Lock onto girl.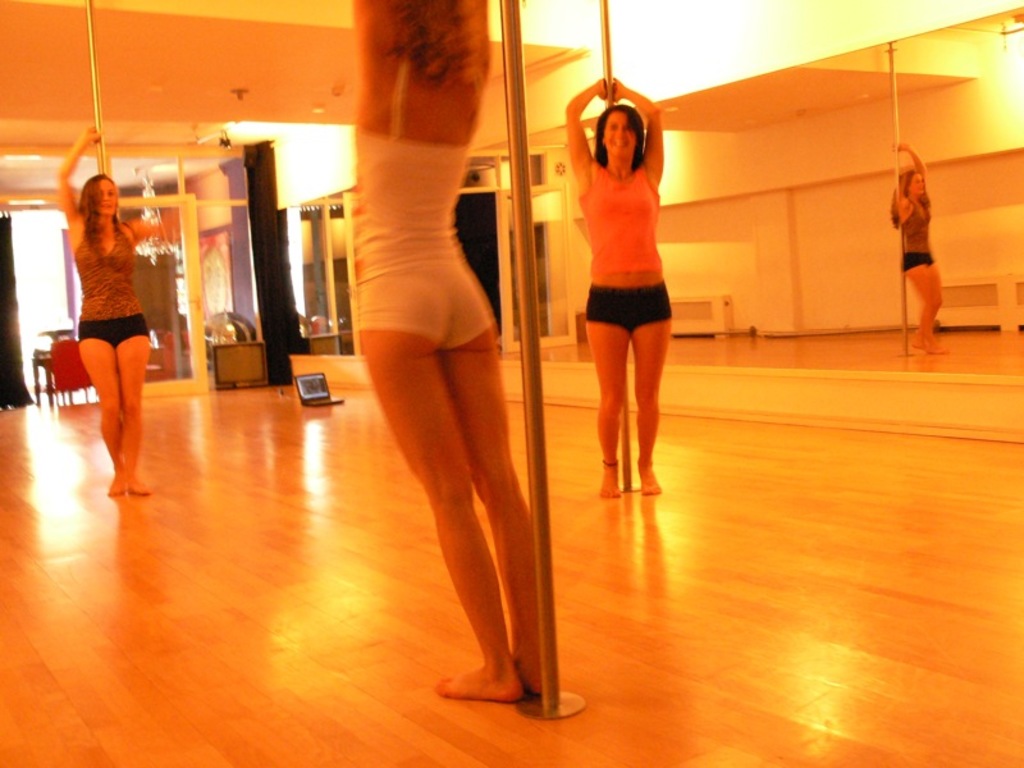
Locked: {"x1": 890, "y1": 138, "x2": 946, "y2": 353}.
